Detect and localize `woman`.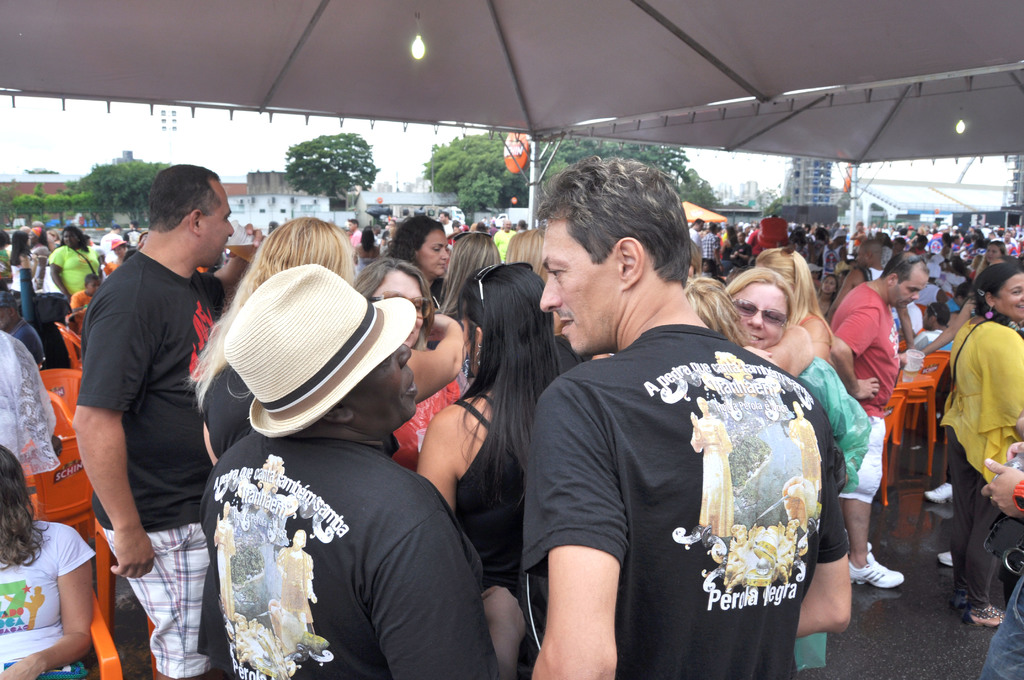
Localized at box(714, 261, 868, 677).
